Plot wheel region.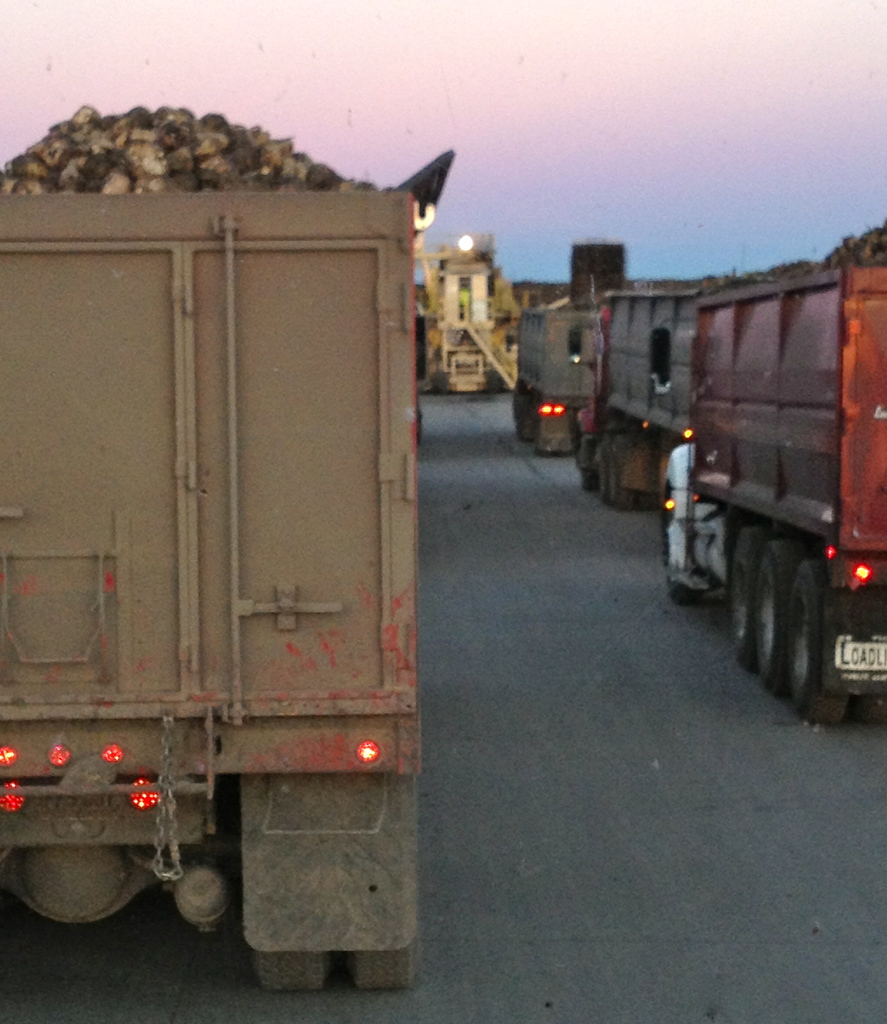
Plotted at 771,536,849,720.
